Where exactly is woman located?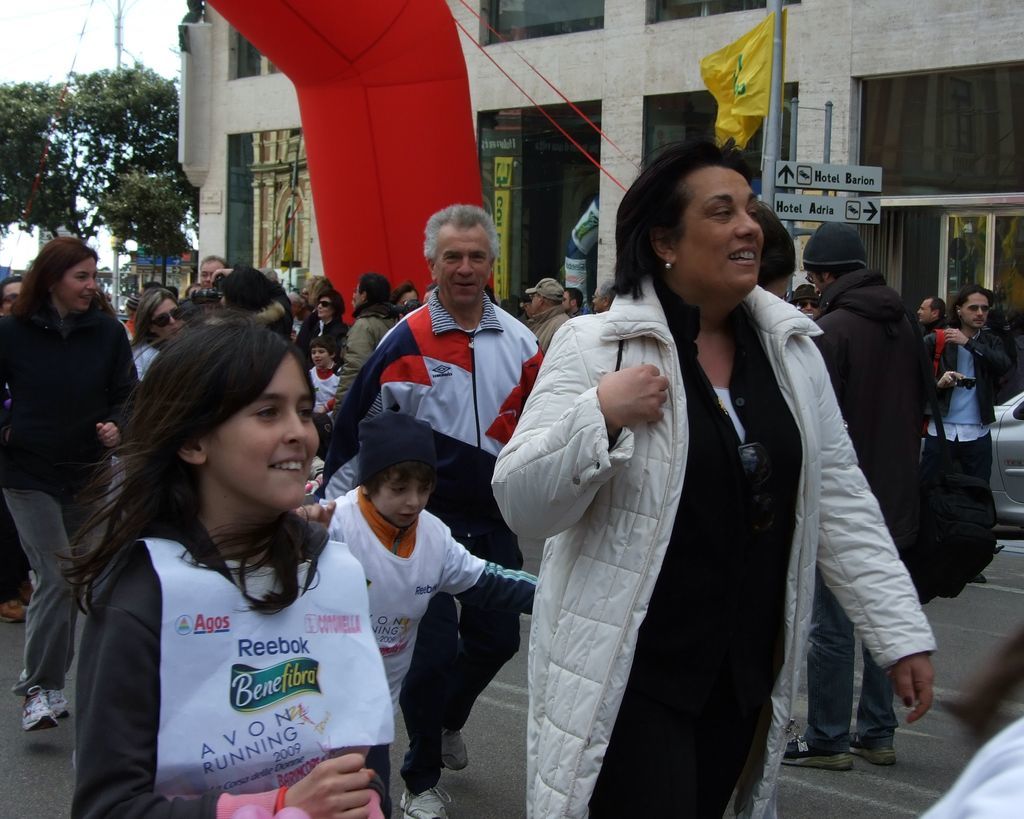
Its bounding box is 511, 147, 871, 808.
